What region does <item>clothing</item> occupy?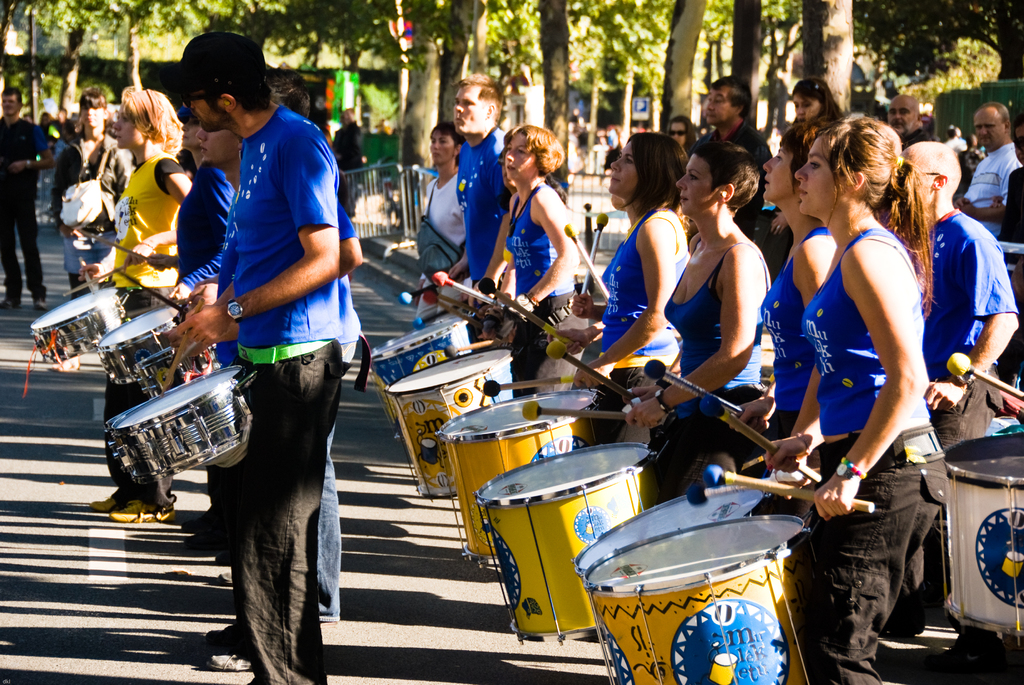
left=810, top=230, right=941, bottom=442.
